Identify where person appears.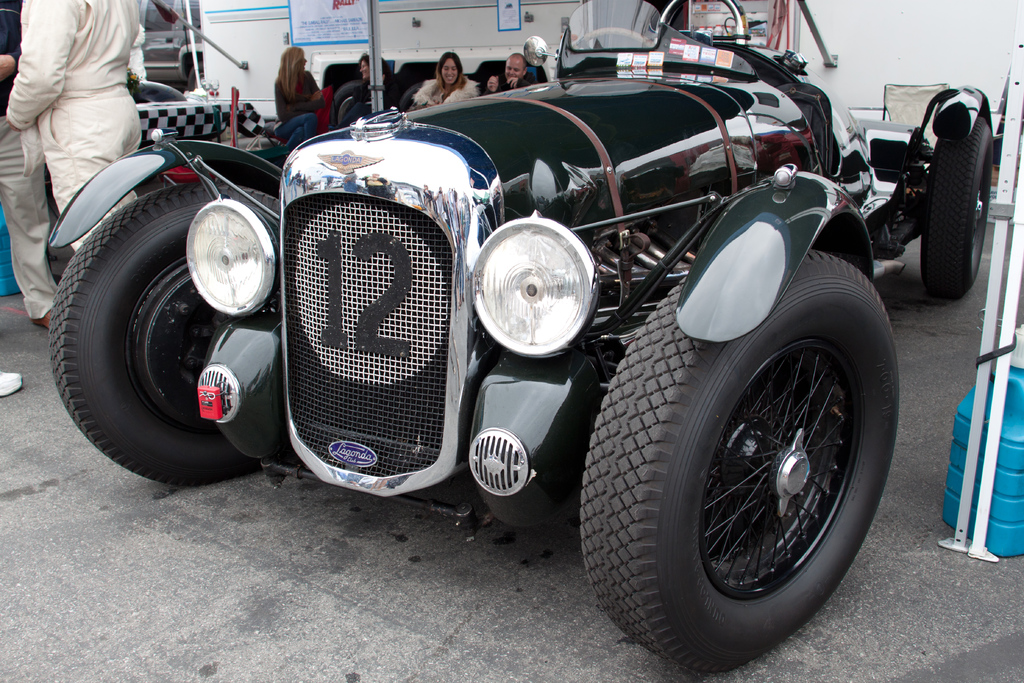
Appears at [3,0,150,251].
